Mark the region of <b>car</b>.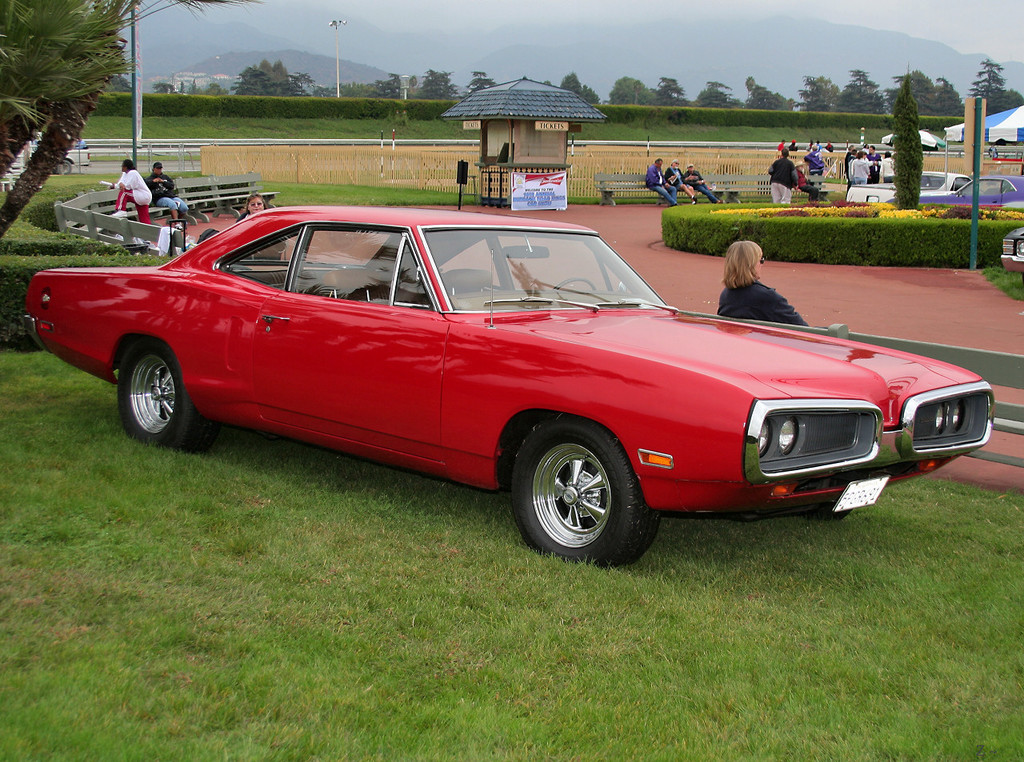
Region: {"x1": 994, "y1": 226, "x2": 1023, "y2": 277}.
